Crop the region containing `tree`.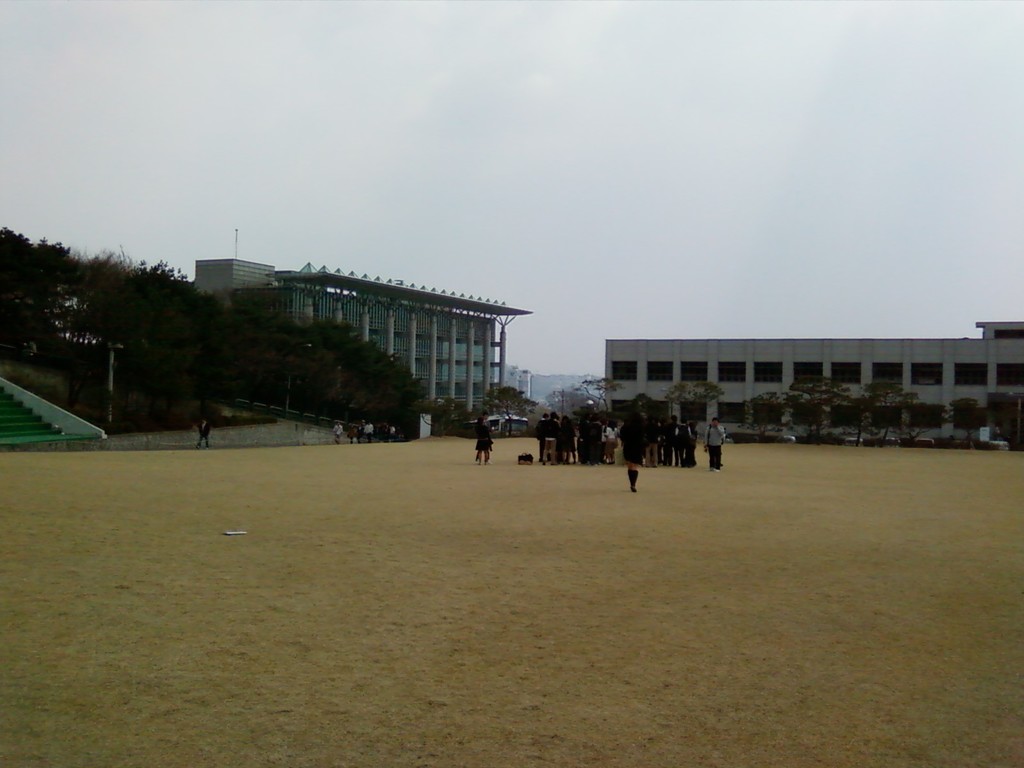
Crop region: x1=792, y1=371, x2=854, y2=447.
